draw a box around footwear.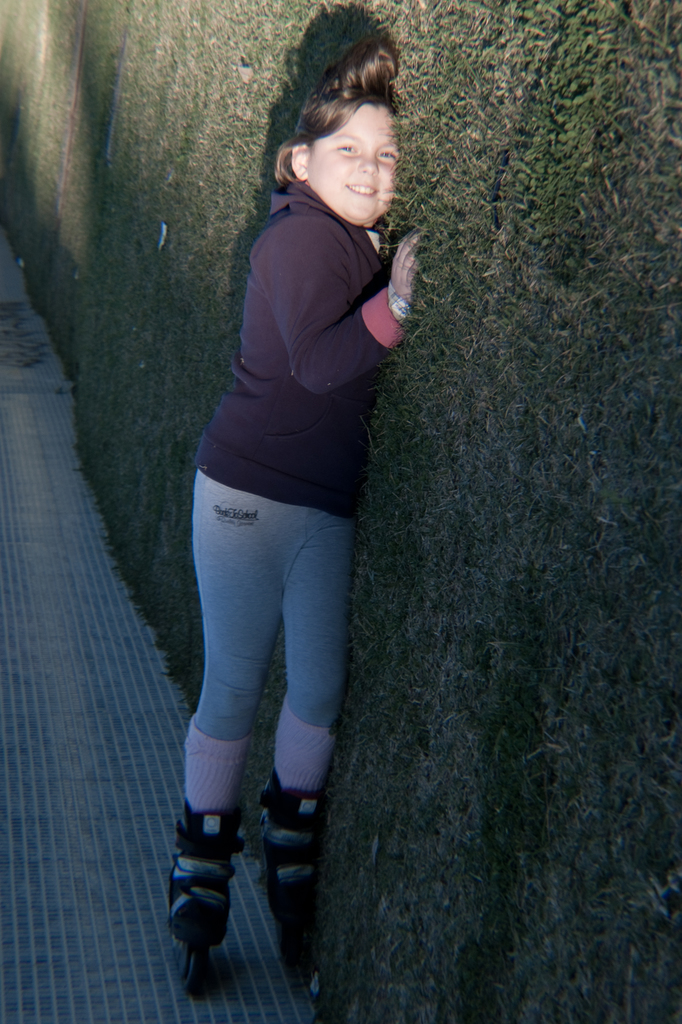
bbox=(170, 806, 251, 948).
